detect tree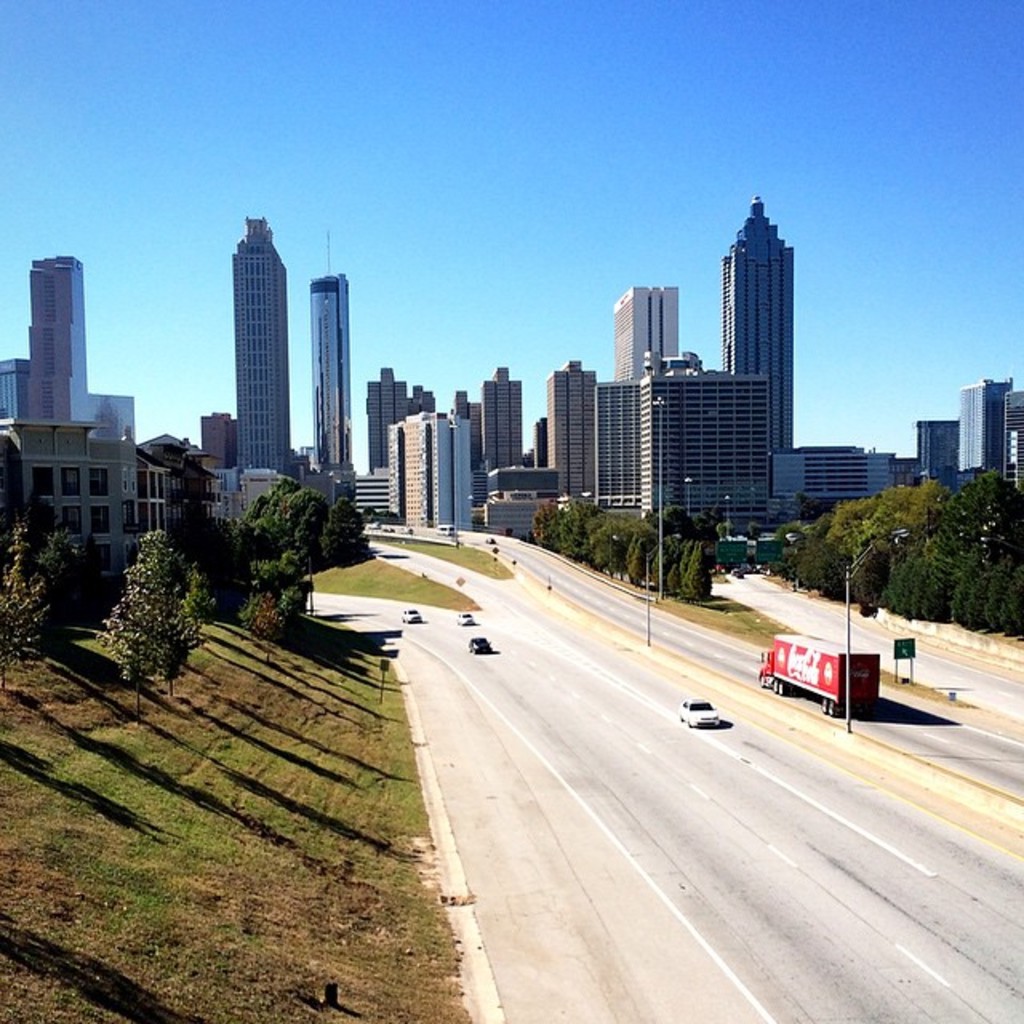
0,533,48,677
